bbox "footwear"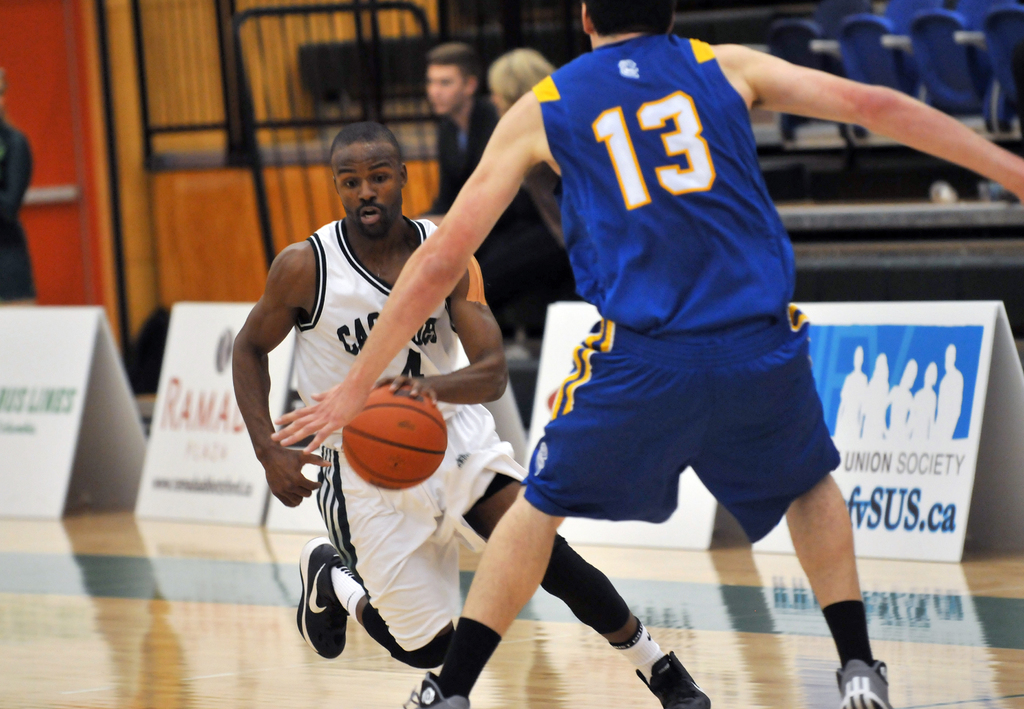
box(295, 536, 346, 656)
